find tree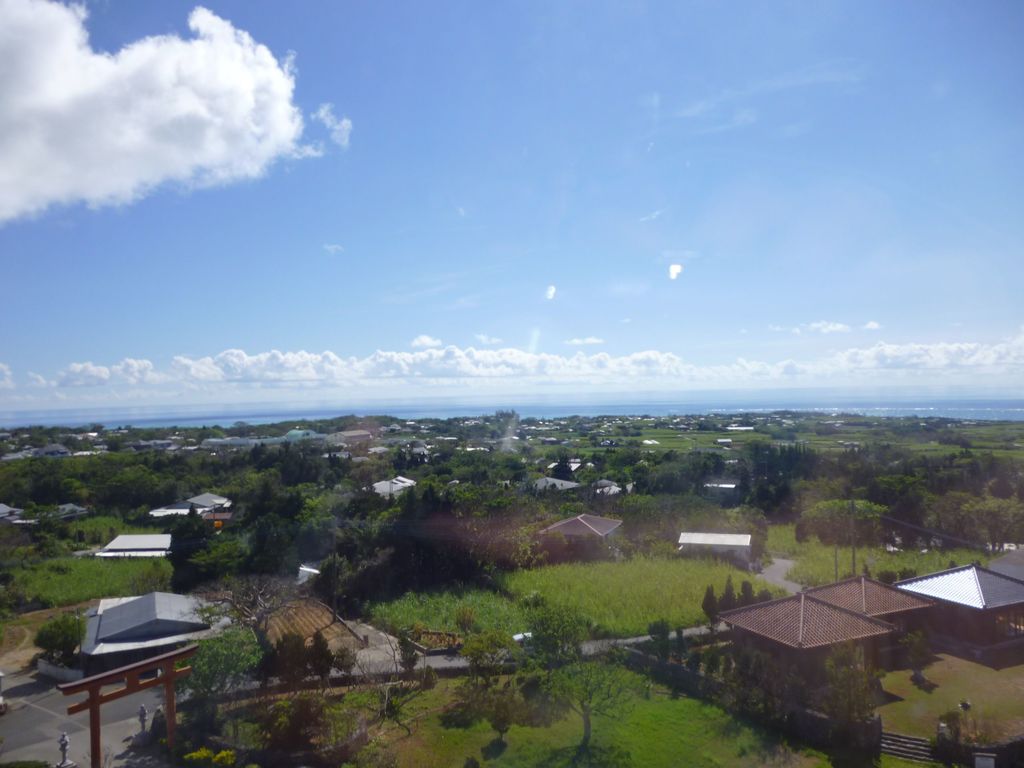
x1=890, y1=630, x2=940, y2=691
